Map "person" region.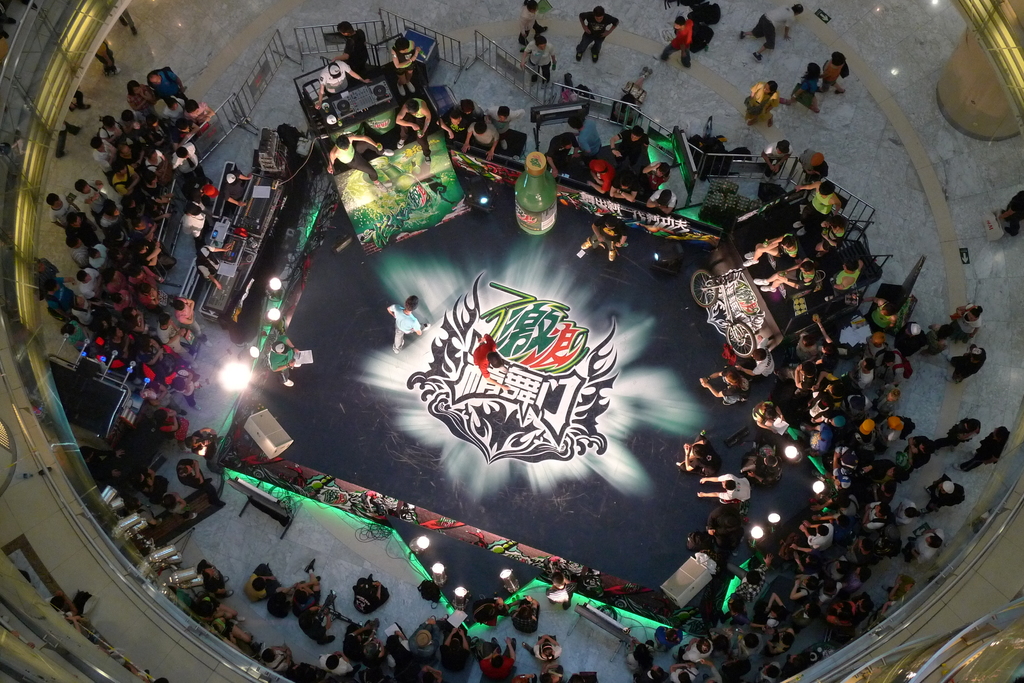
Mapped to bbox=[817, 50, 847, 108].
